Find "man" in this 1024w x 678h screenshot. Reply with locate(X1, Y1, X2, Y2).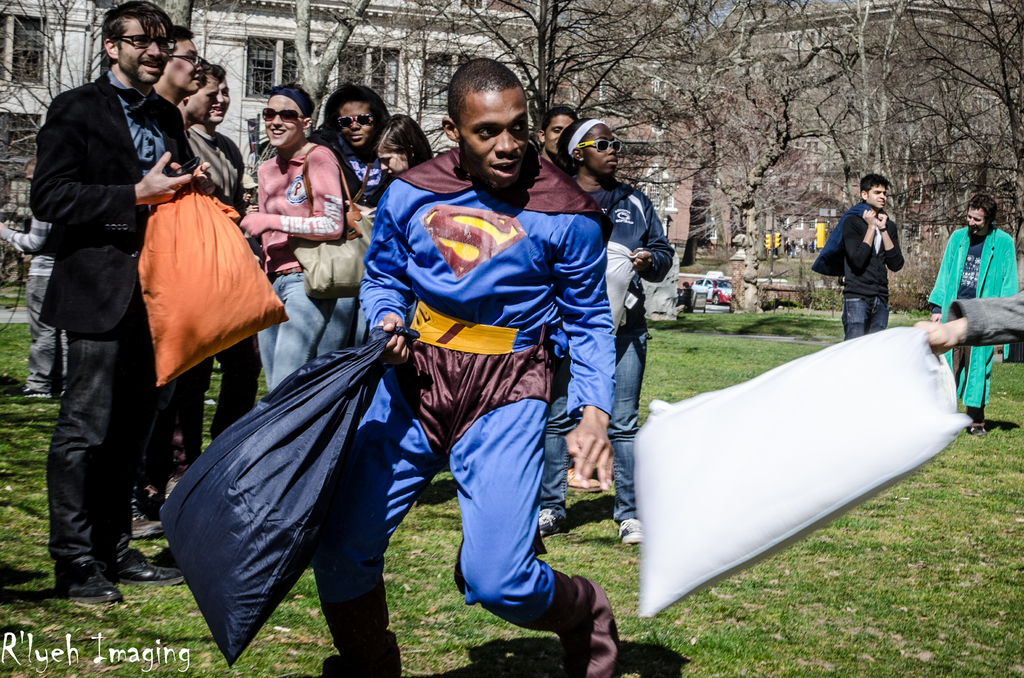
locate(317, 58, 618, 677).
